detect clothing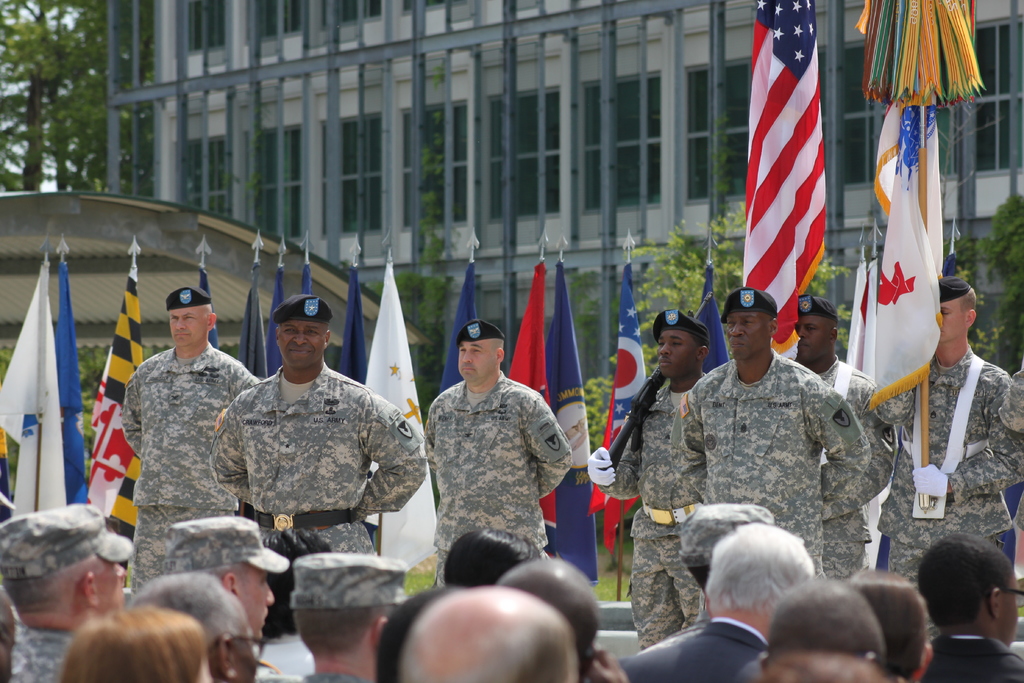
Rect(910, 632, 1023, 682)
